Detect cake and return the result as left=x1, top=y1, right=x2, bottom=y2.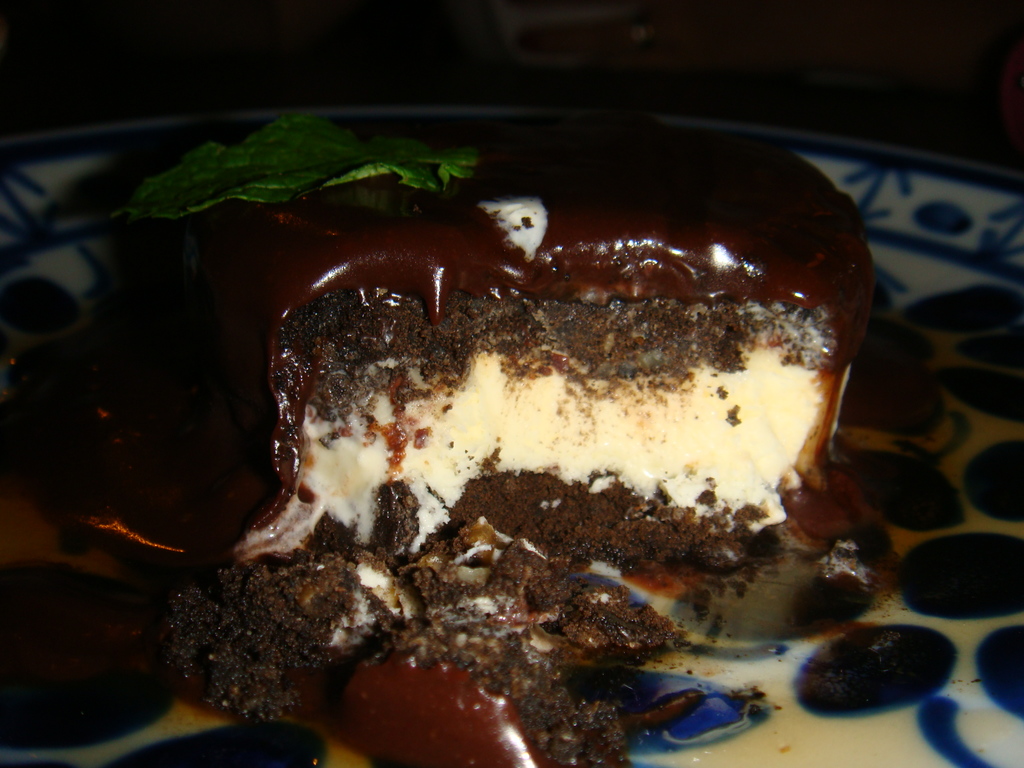
left=149, top=114, right=884, bottom=767.
